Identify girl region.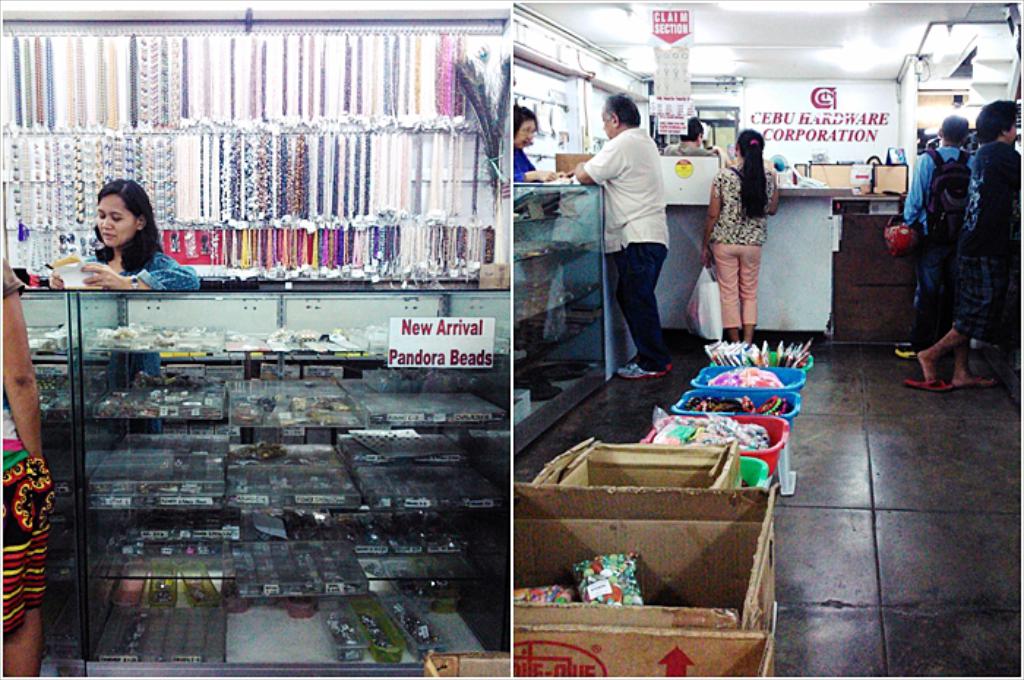
Region: [left=698, top=126, right=780, bottom=341].
